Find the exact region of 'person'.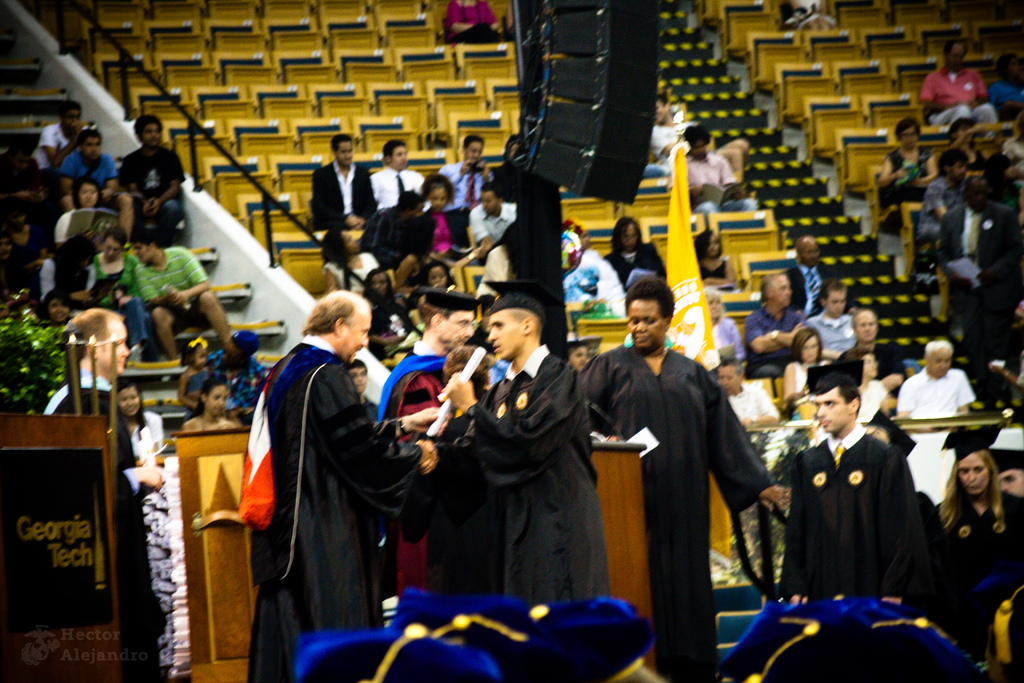
Exact region: bbox(927, 420, 1023, 637).
